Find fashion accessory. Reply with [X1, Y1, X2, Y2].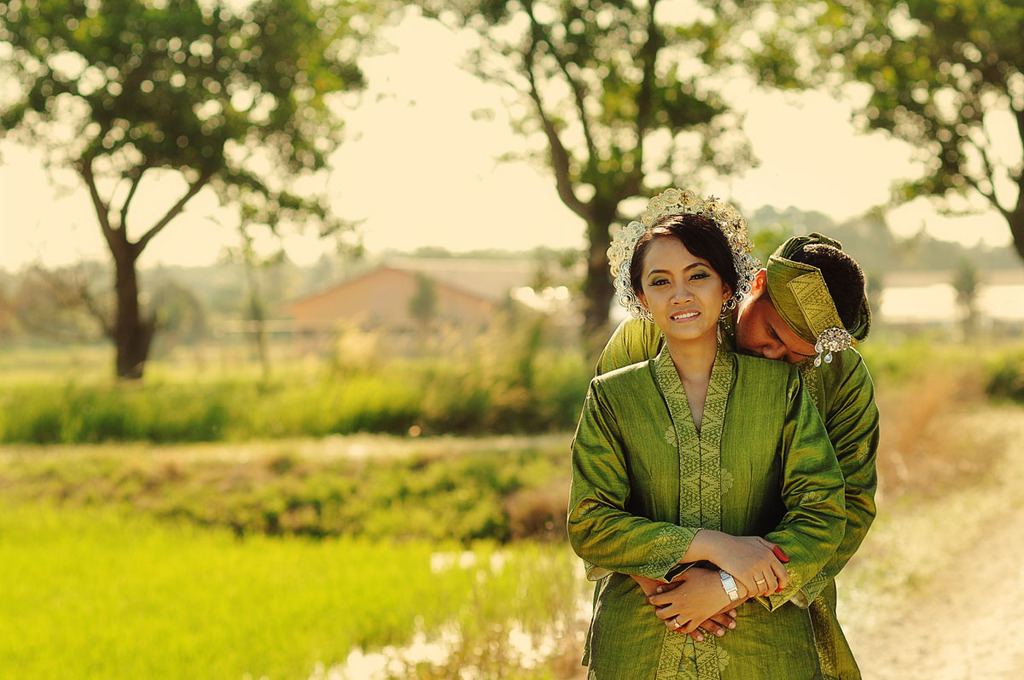
[604, 186, 762, 323].
